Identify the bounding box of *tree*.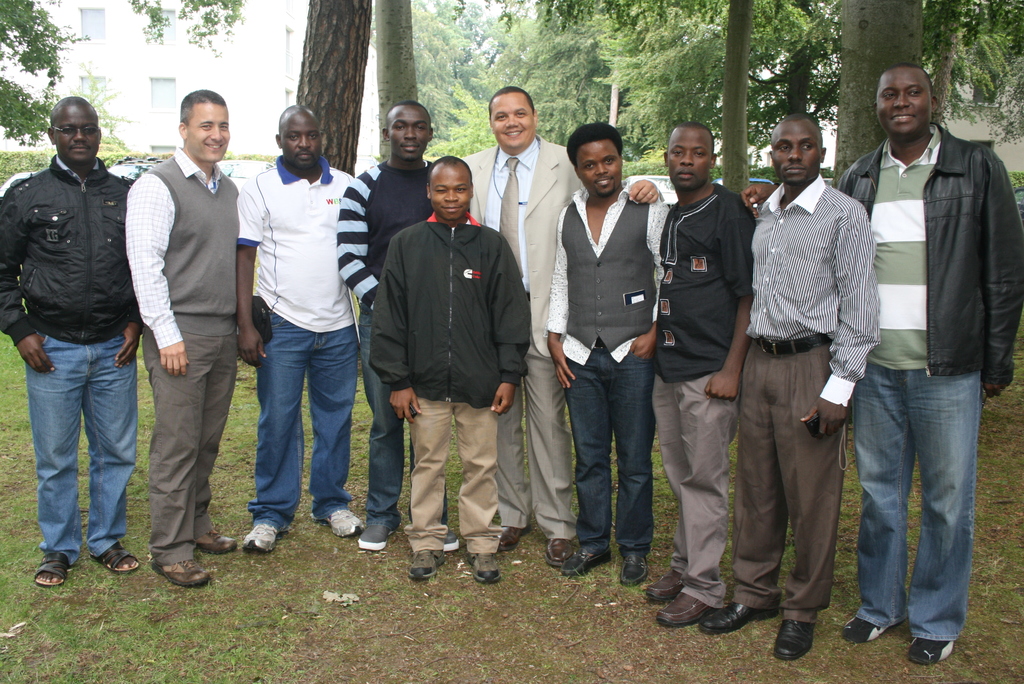
<box>129,0,253,65</box>.
